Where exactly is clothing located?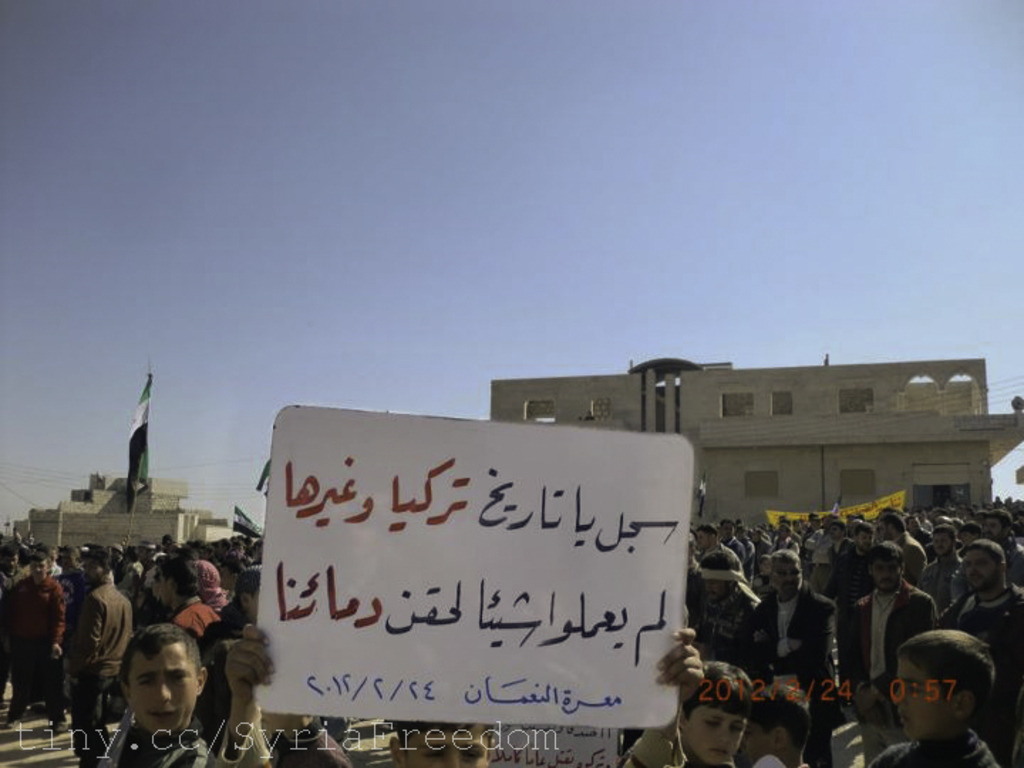
Its bounding box is bbox(858, 725, 1007, 767).
